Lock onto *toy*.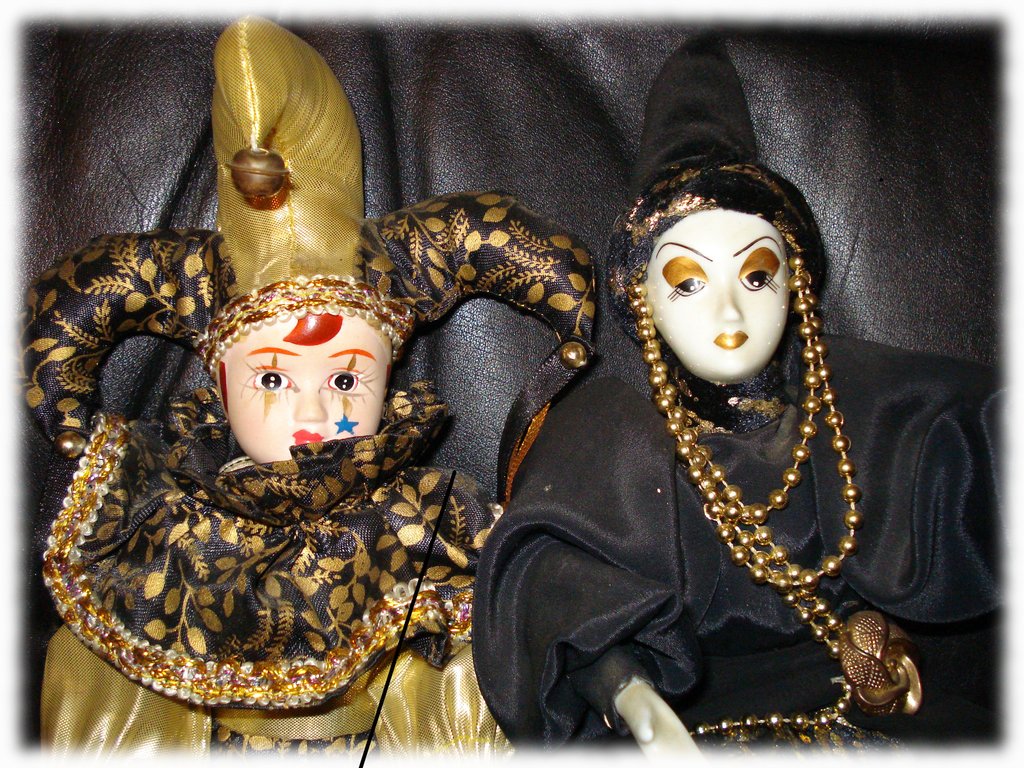
Locked: (x1=21, y1=22, x2=606, y2=752).
